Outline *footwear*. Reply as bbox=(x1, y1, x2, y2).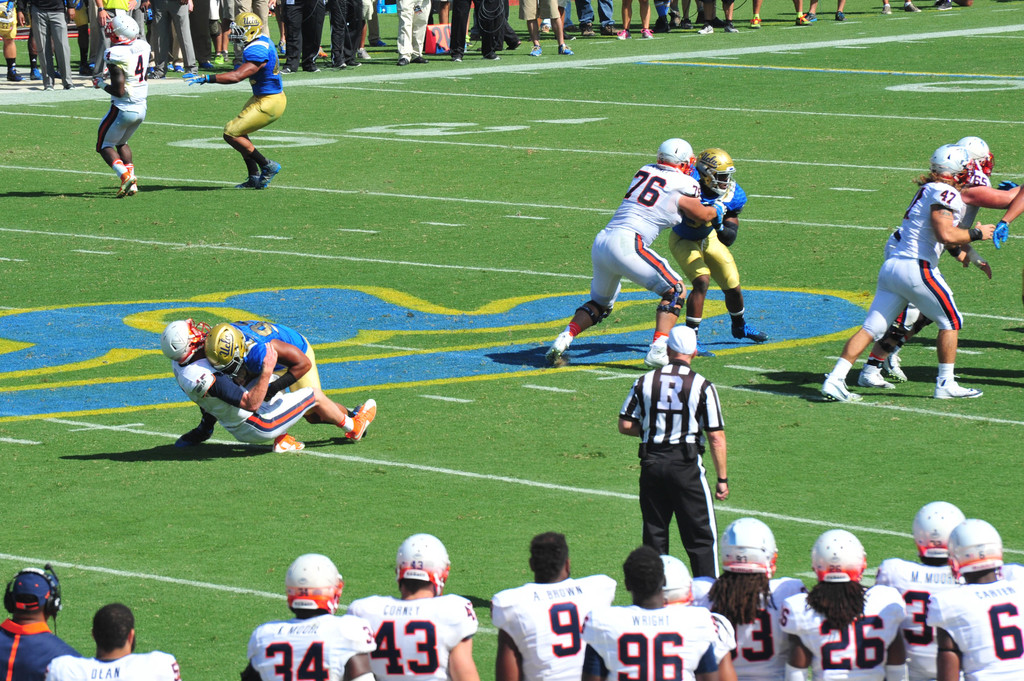
bbox=(241, 172, 257, 185).
